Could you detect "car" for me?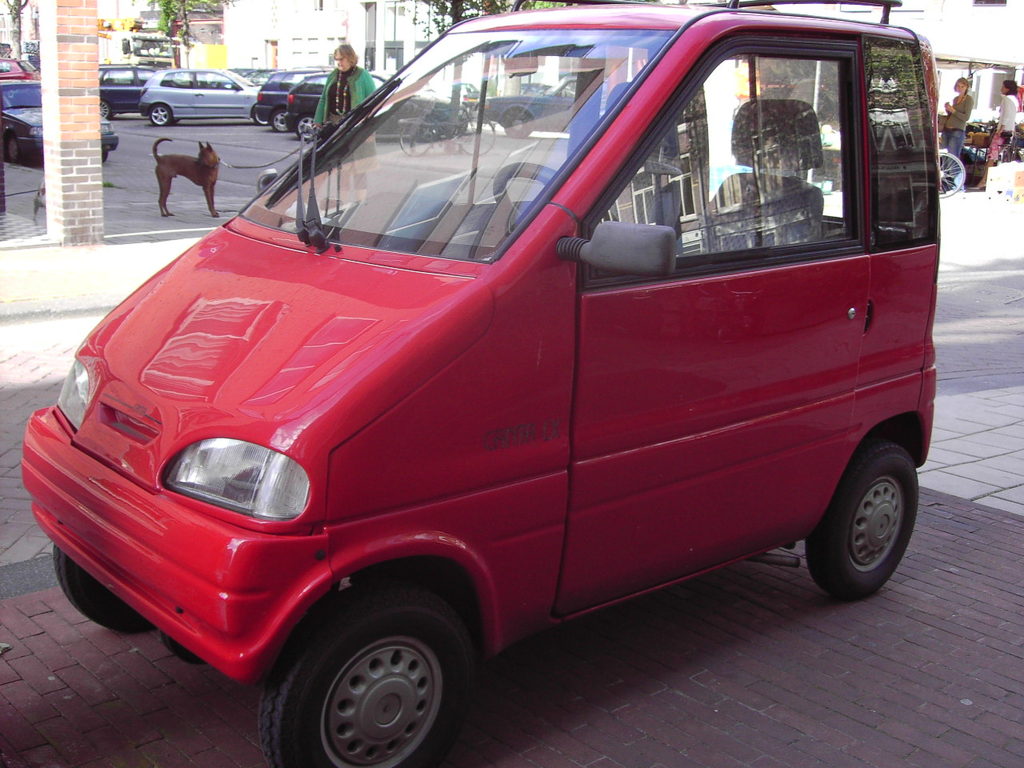
Detection result: bbox=(253, 64, 331, 135).
